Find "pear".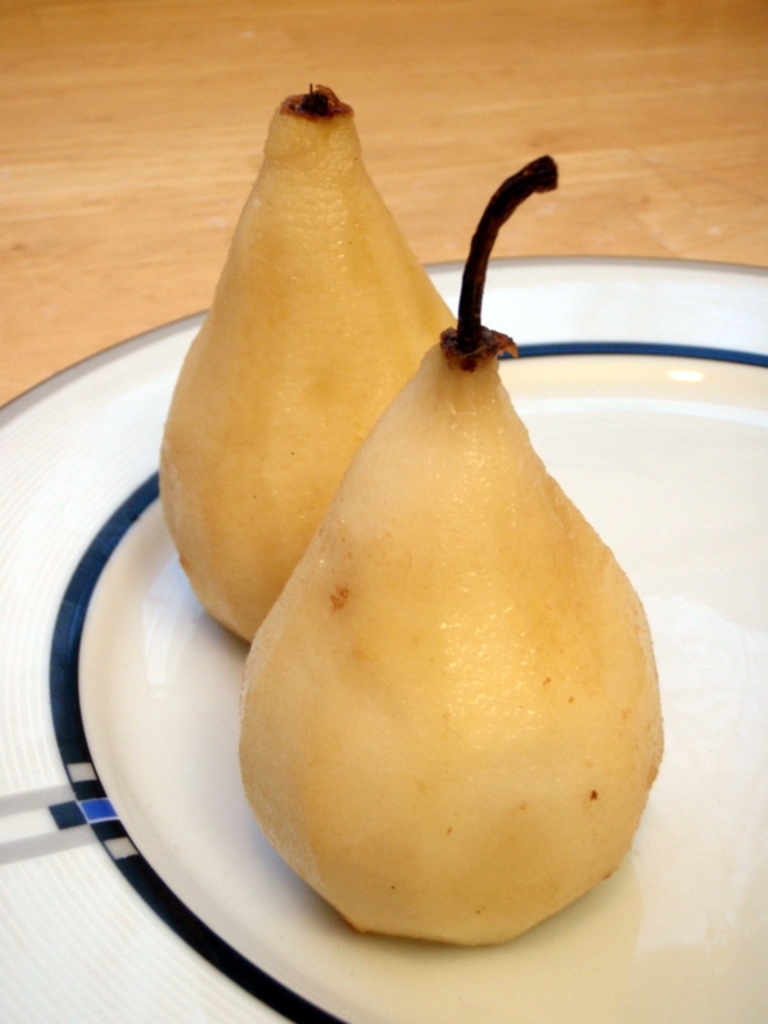
150,81,463,648.
